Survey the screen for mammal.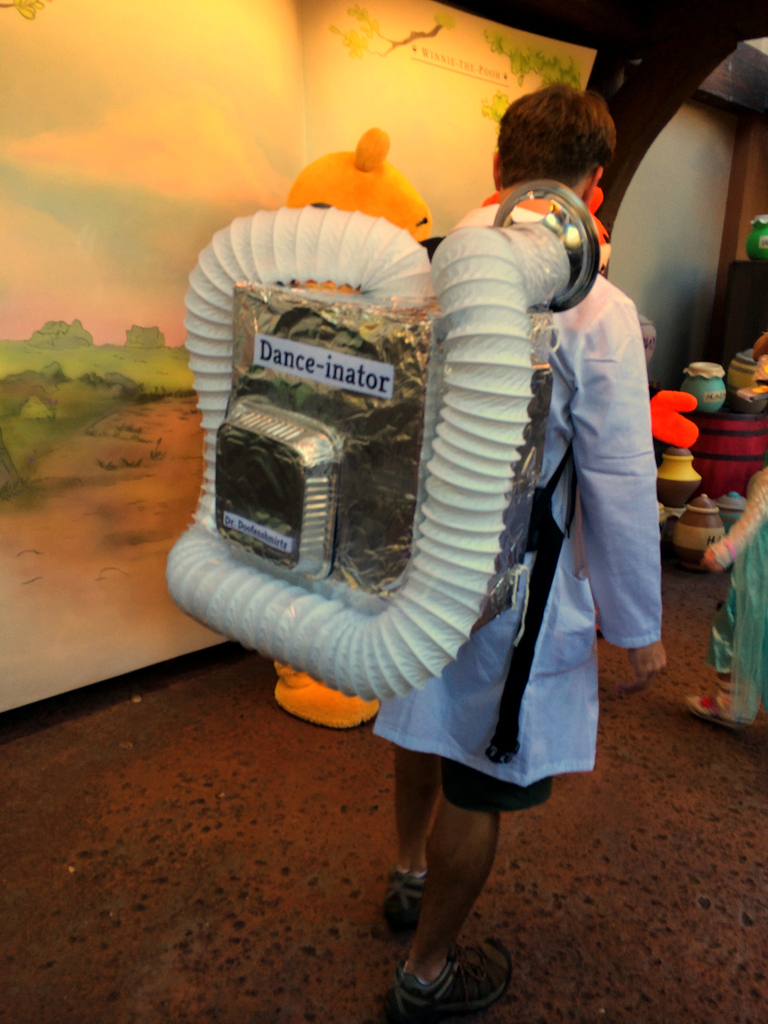
Survey found: bbox=(359, 67, 672, 1023).
